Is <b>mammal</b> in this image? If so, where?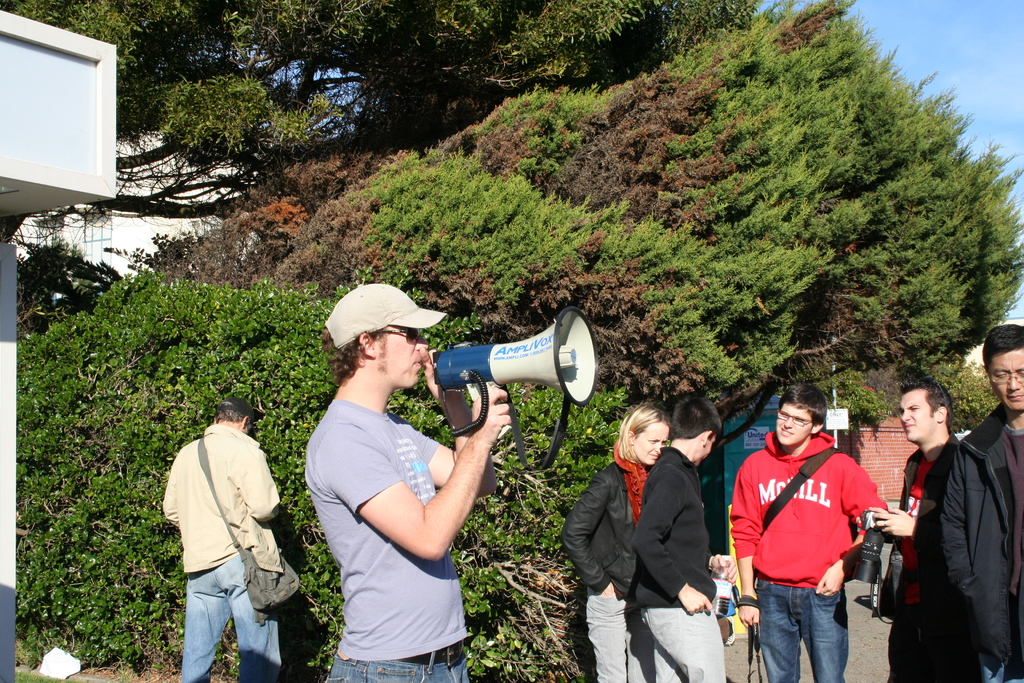
Yes, at 634/390/733/682.
